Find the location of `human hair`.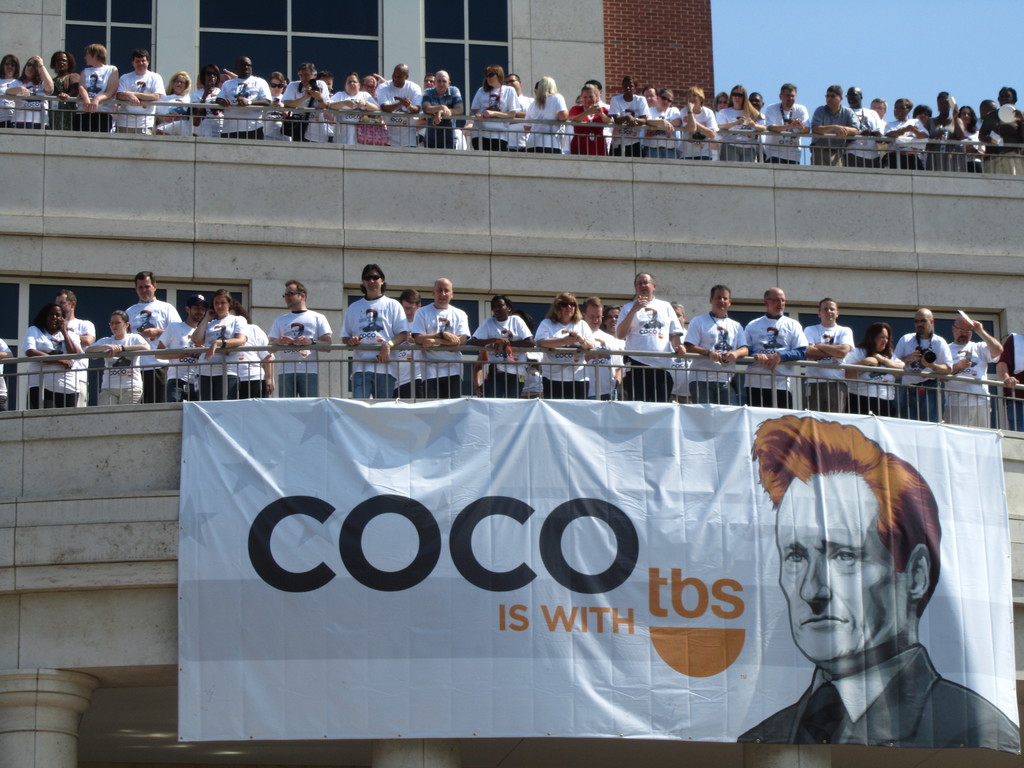
Location: (289,321,303,331).
